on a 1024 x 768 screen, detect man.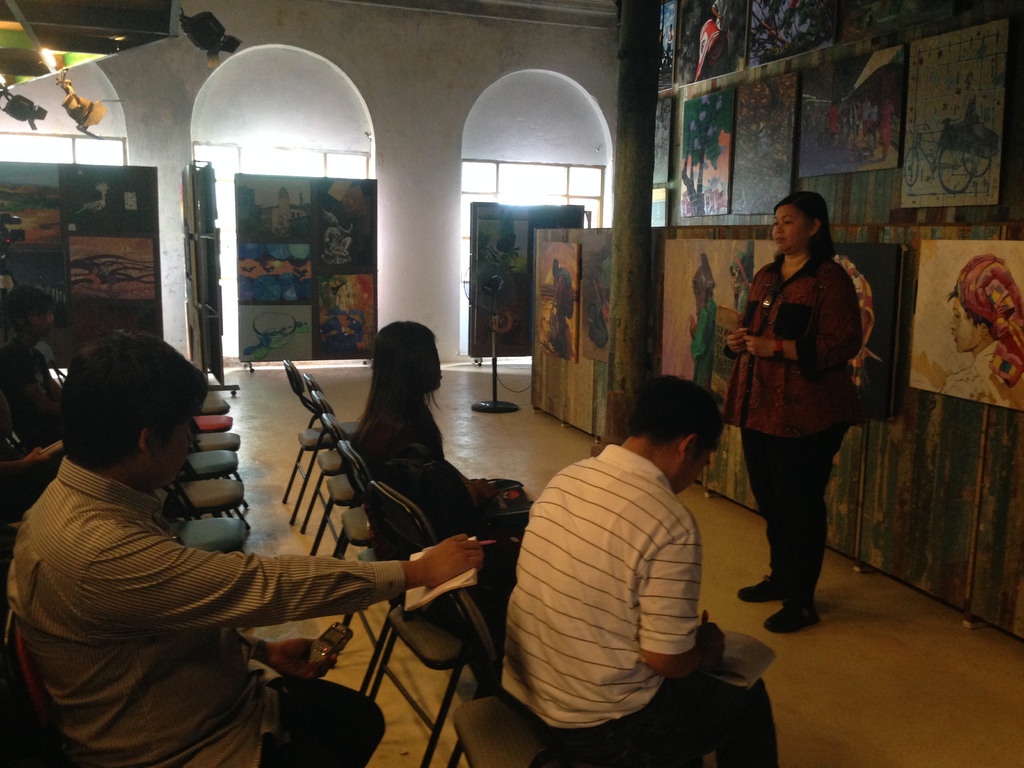
7/328/483/767.
